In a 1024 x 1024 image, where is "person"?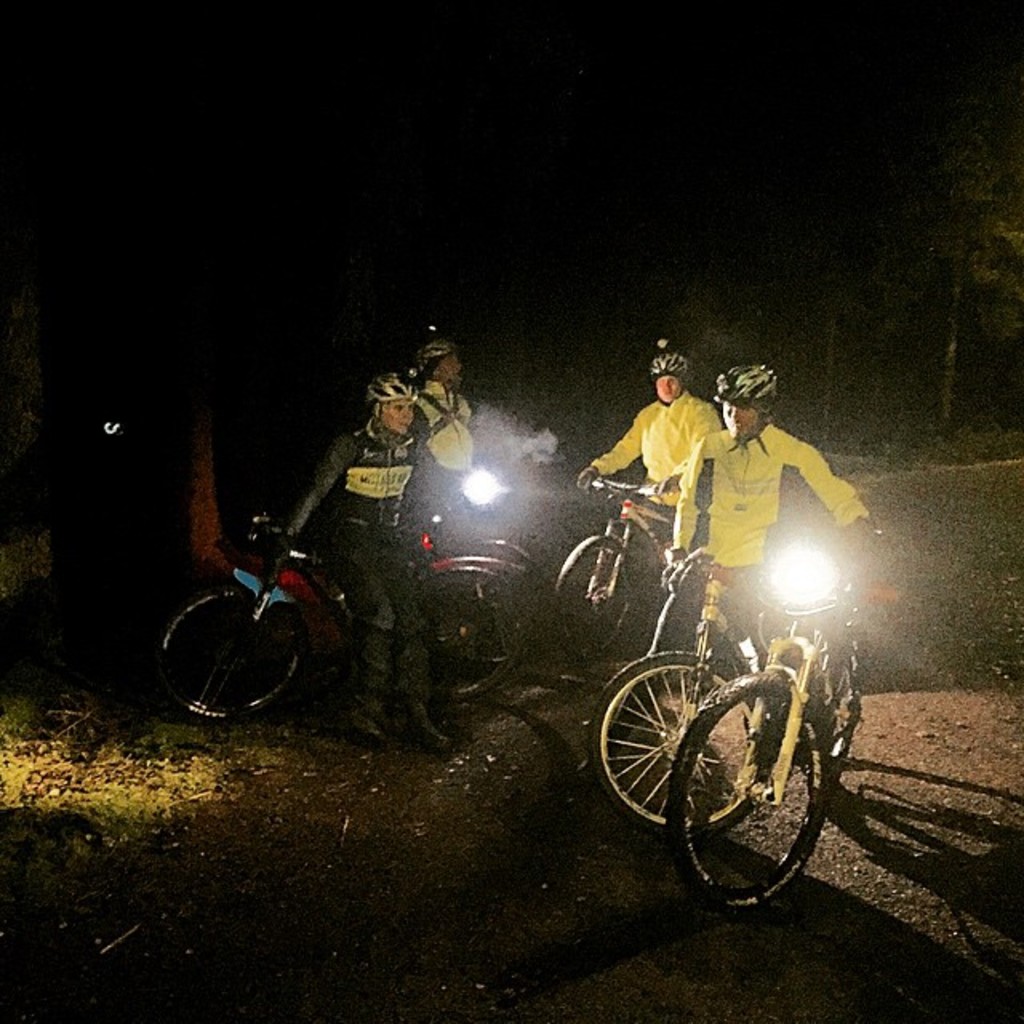
[421,334,486,517].
